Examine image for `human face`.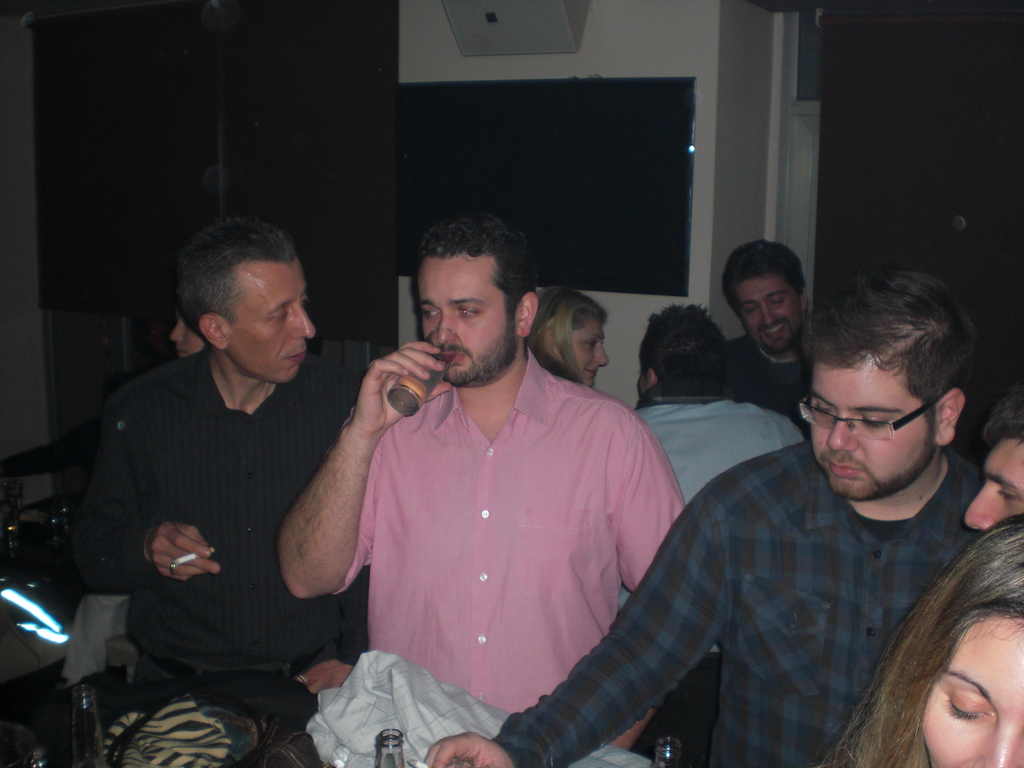
Examination result: bbox=[231, 257, 312, 380].
